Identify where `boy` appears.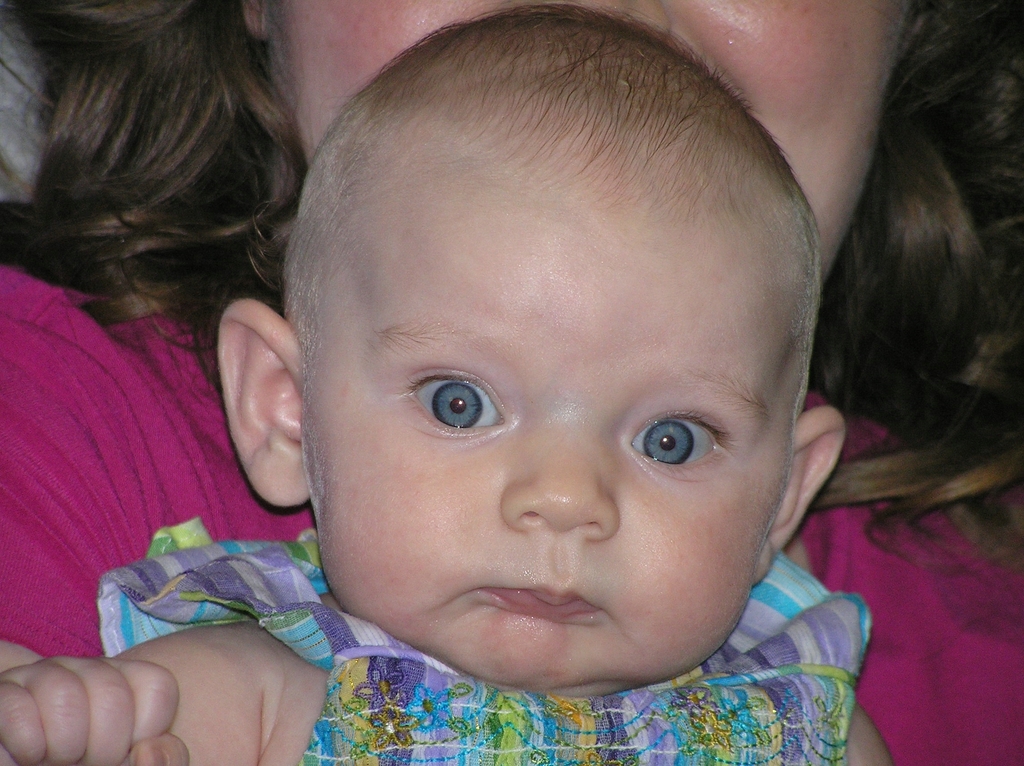
Appears at 131/4/942/765.
